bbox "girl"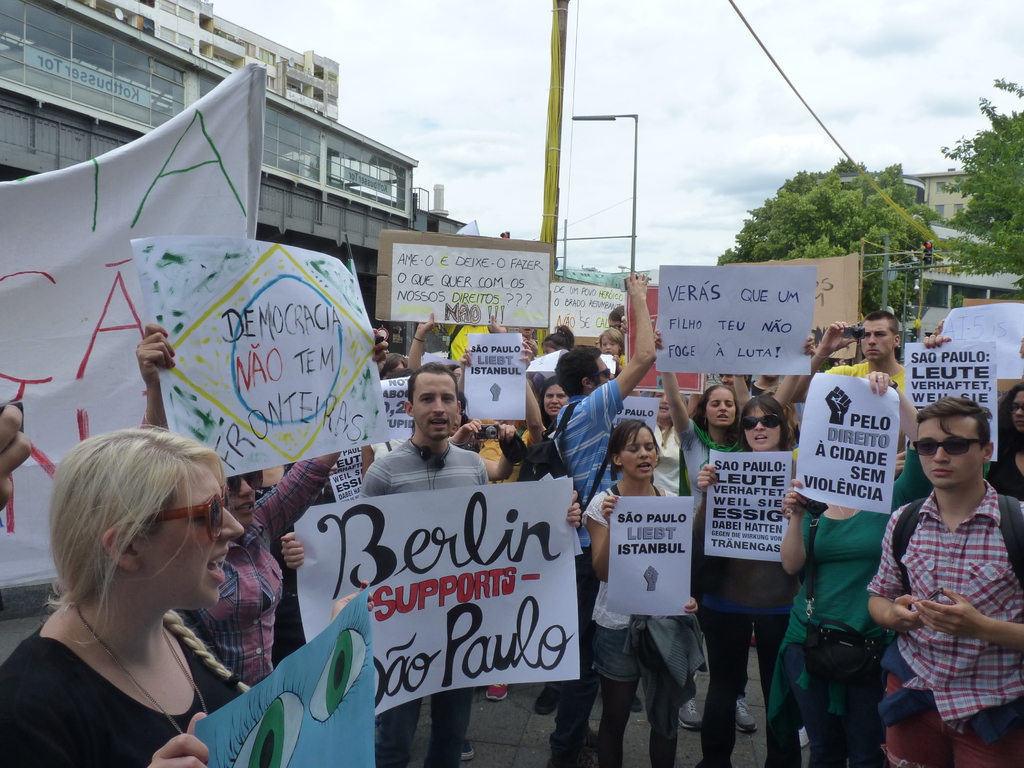
652 331 812 732
